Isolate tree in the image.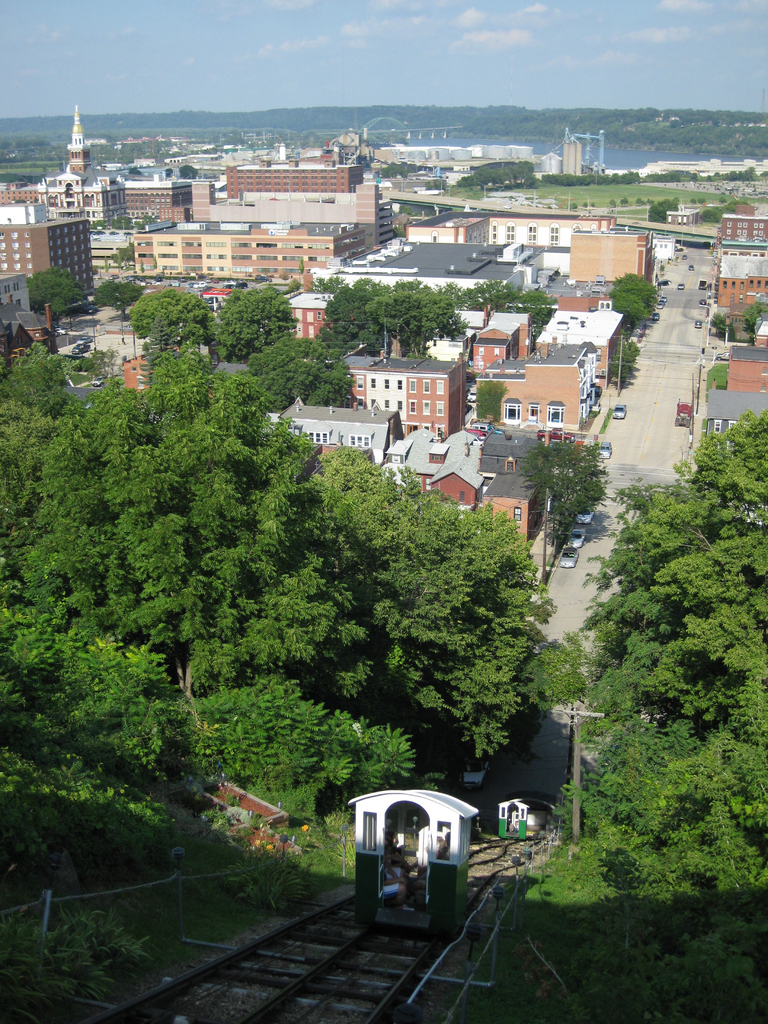
Isolated region: rect(759, 166, 767, 183).
